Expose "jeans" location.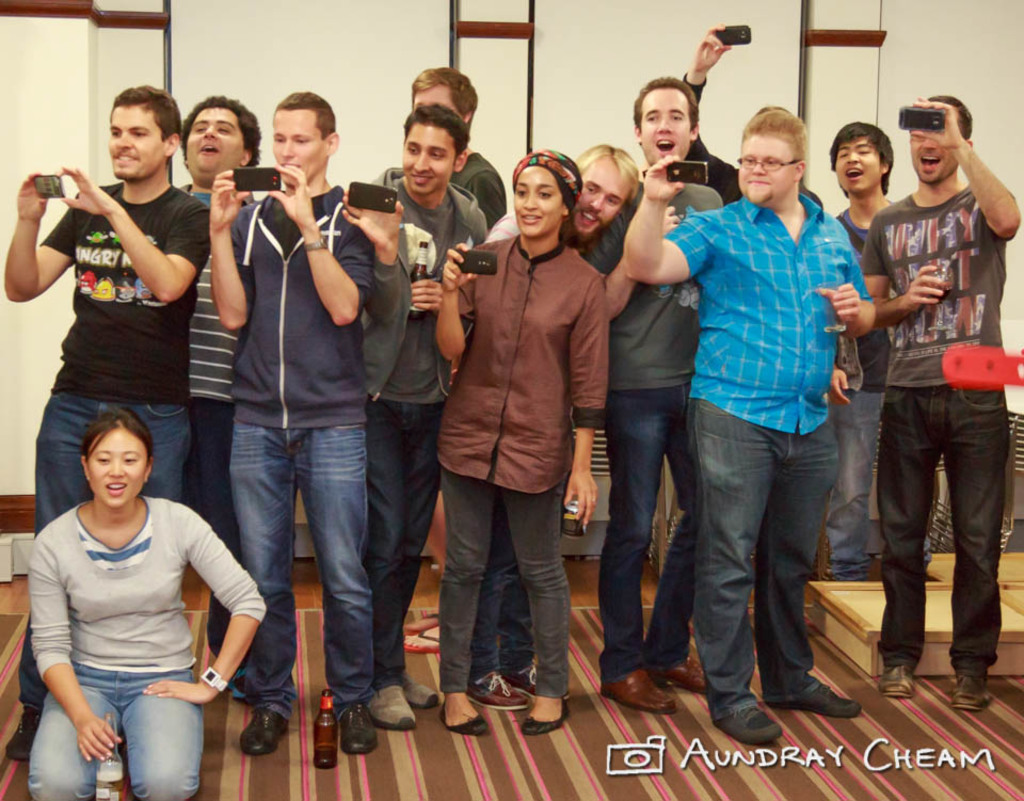
Exposed at region(597, 375, 703, 678).
